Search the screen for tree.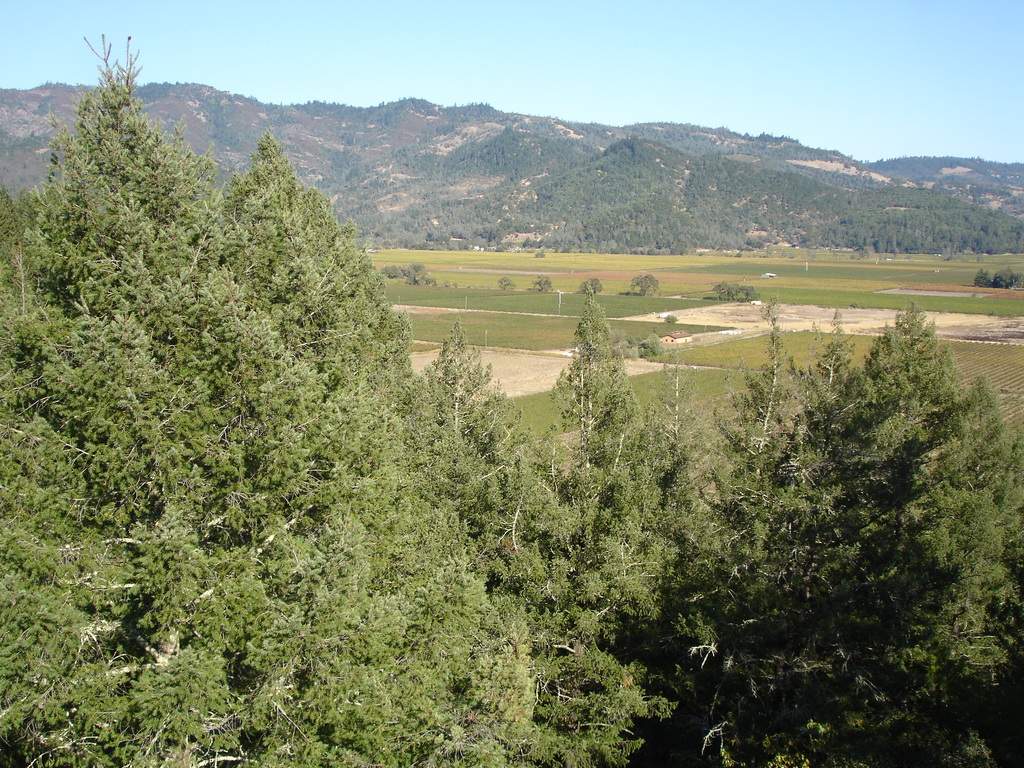
Found at 578 276 599 295.
